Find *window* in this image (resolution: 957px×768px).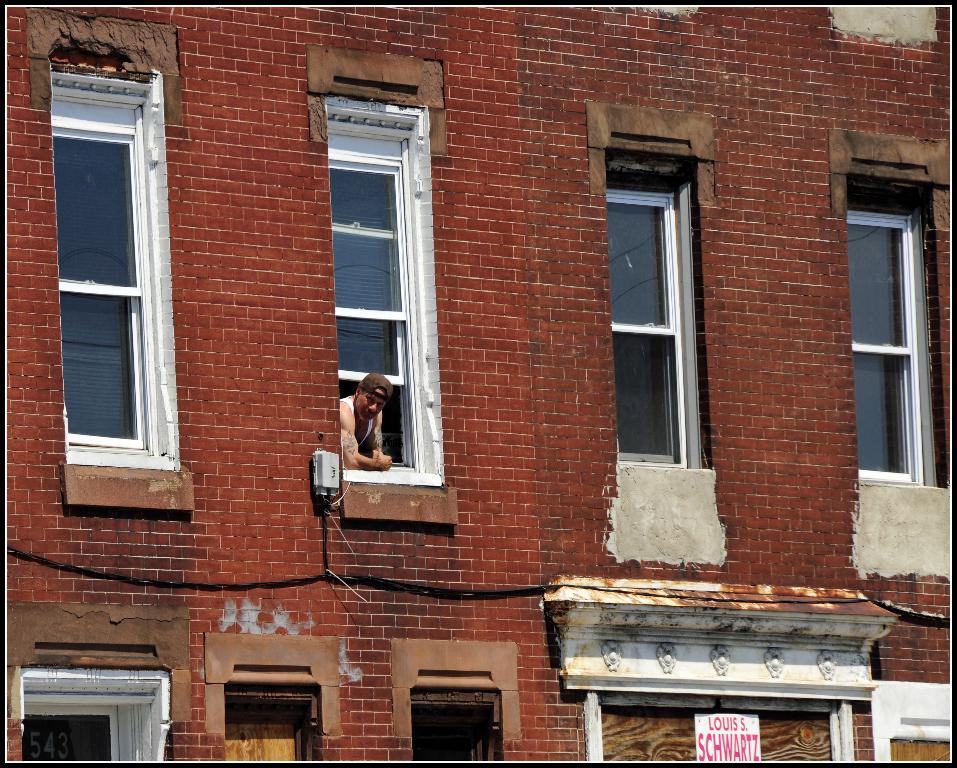
<box>227,690,331,763</box>.
